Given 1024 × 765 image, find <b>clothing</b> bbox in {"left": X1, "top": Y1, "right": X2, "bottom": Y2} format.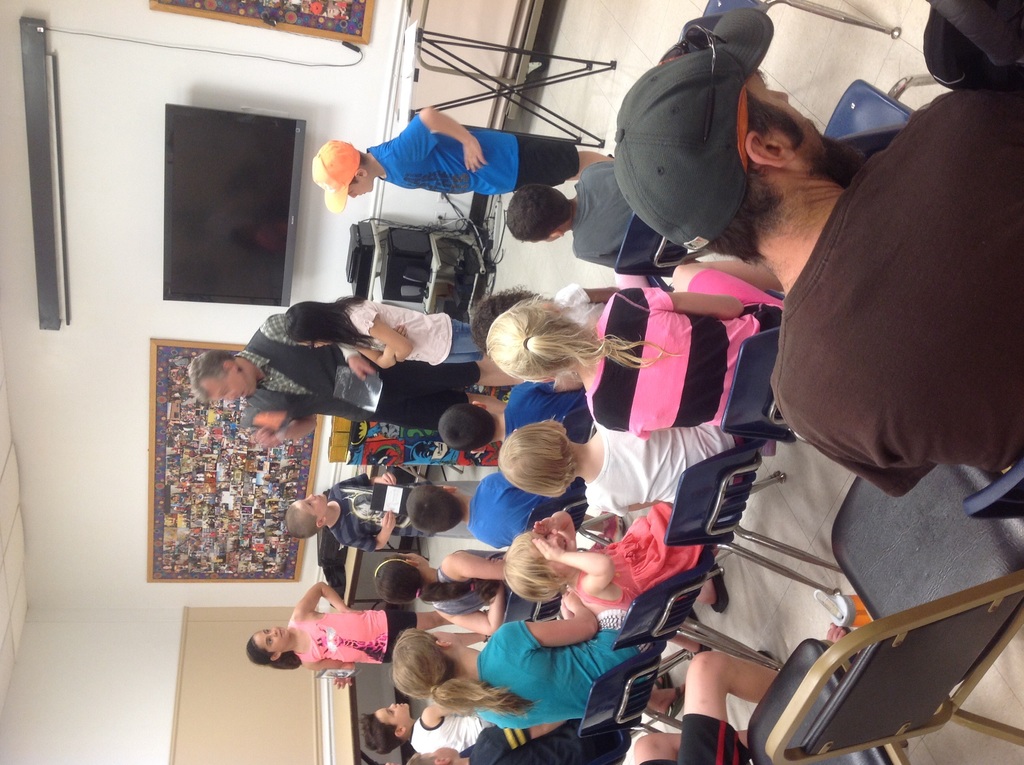
{"left": 500, "top": 378, "right": 599, "bottom": 434}.
